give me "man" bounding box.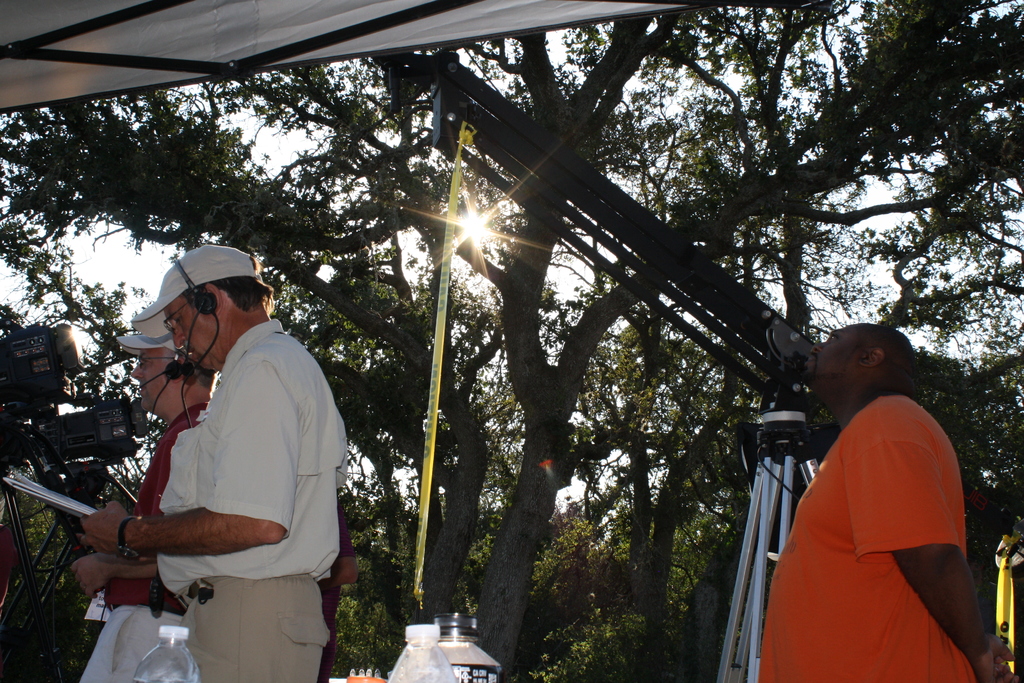
(left=746, top=309, right=1023, bottom=682).
